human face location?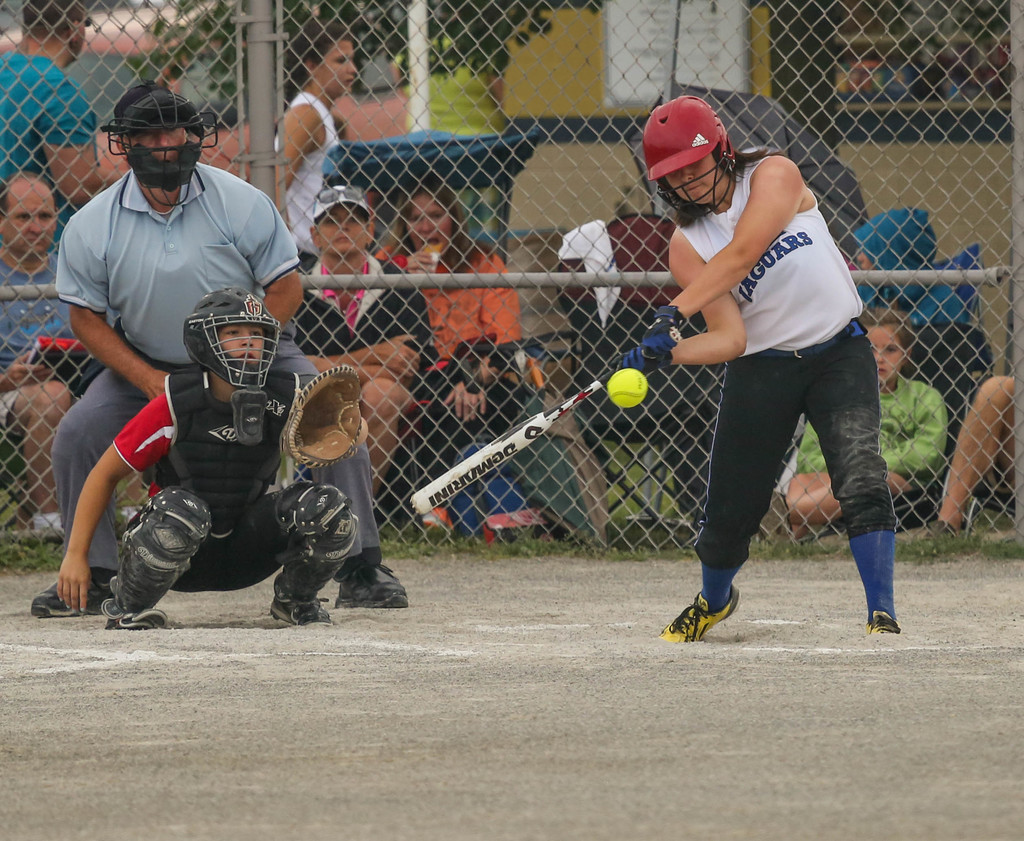
(left=664, top=154, right=719, bottom=202)
